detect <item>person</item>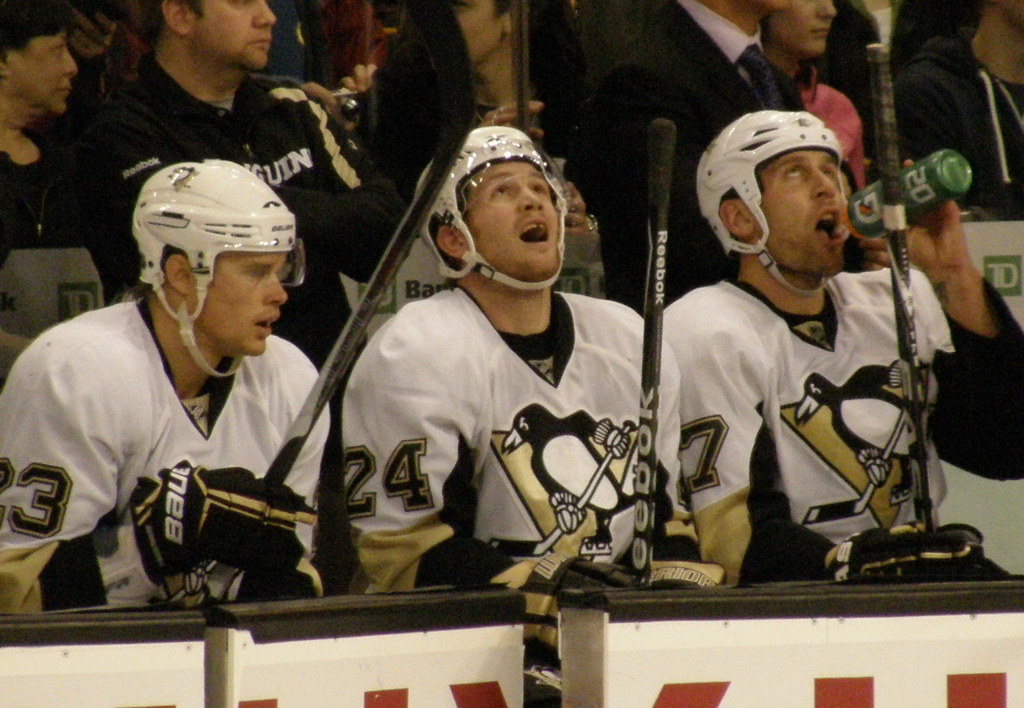
760:0:871:270
